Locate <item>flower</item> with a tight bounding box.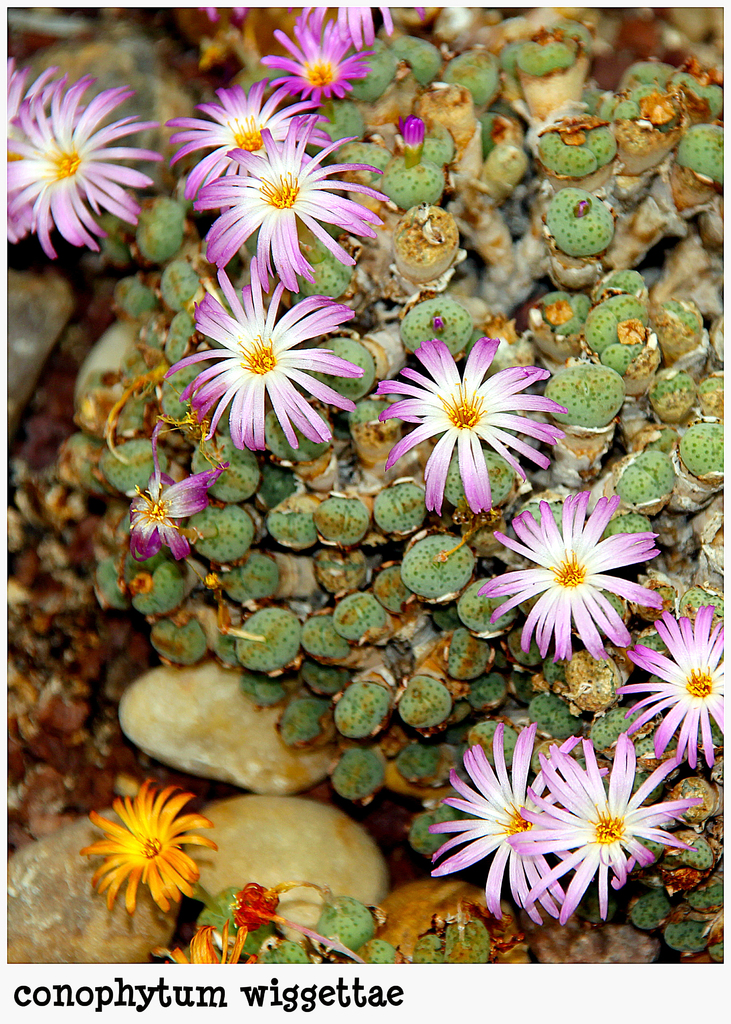
x1=170 y1=80 x2=338 y2=188.
